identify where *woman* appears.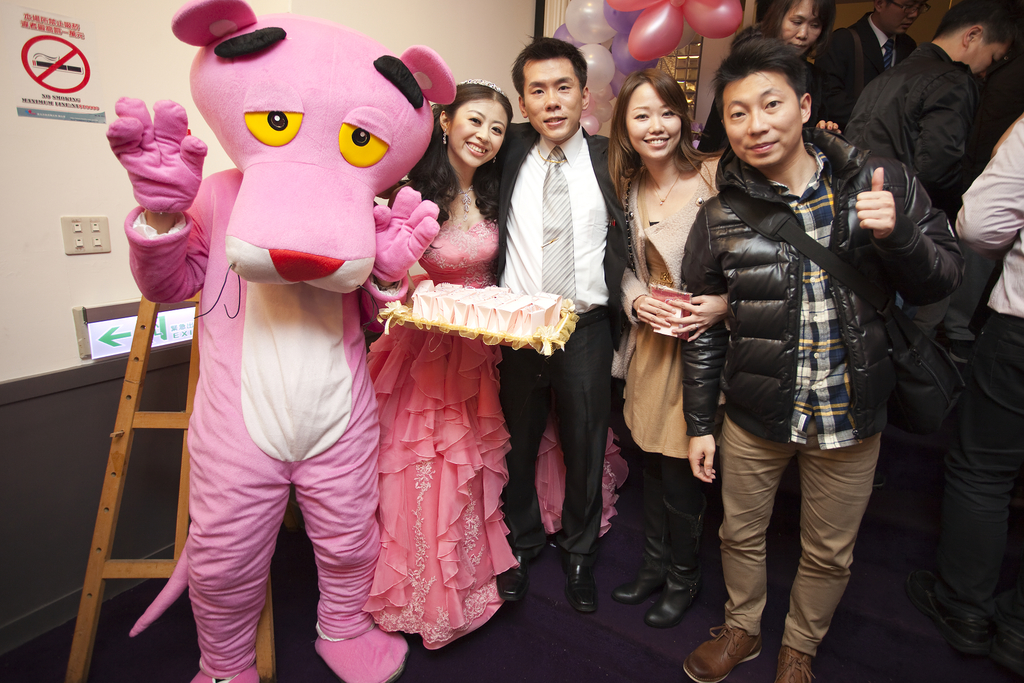
Appears at 698 0 835 152.
